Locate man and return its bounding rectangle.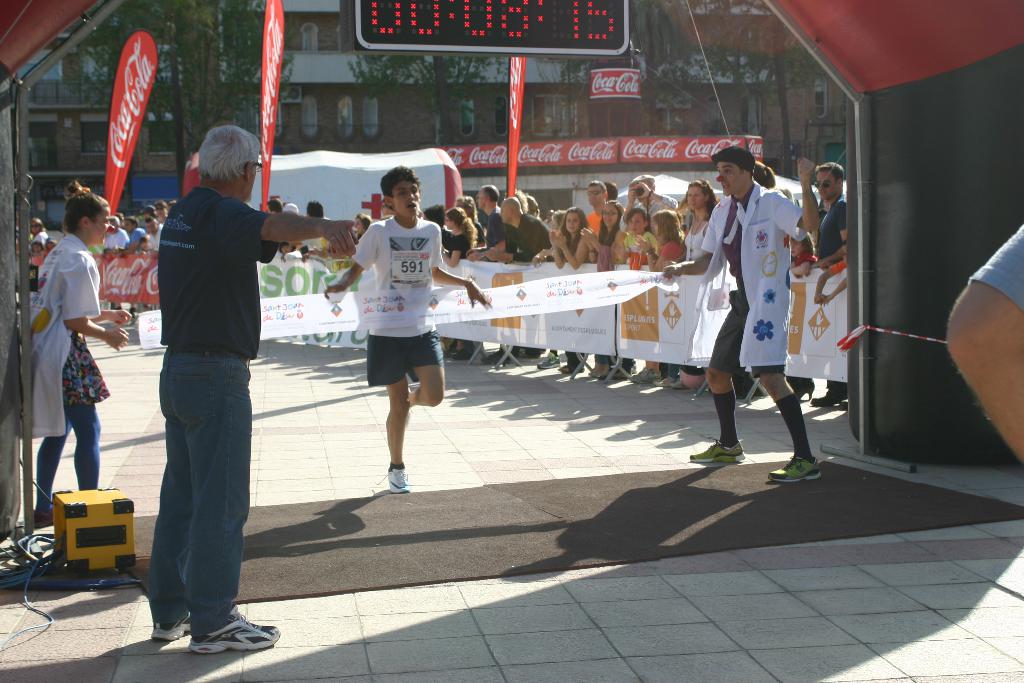
[x1=479, y1=196, x2=559, y2=371].
